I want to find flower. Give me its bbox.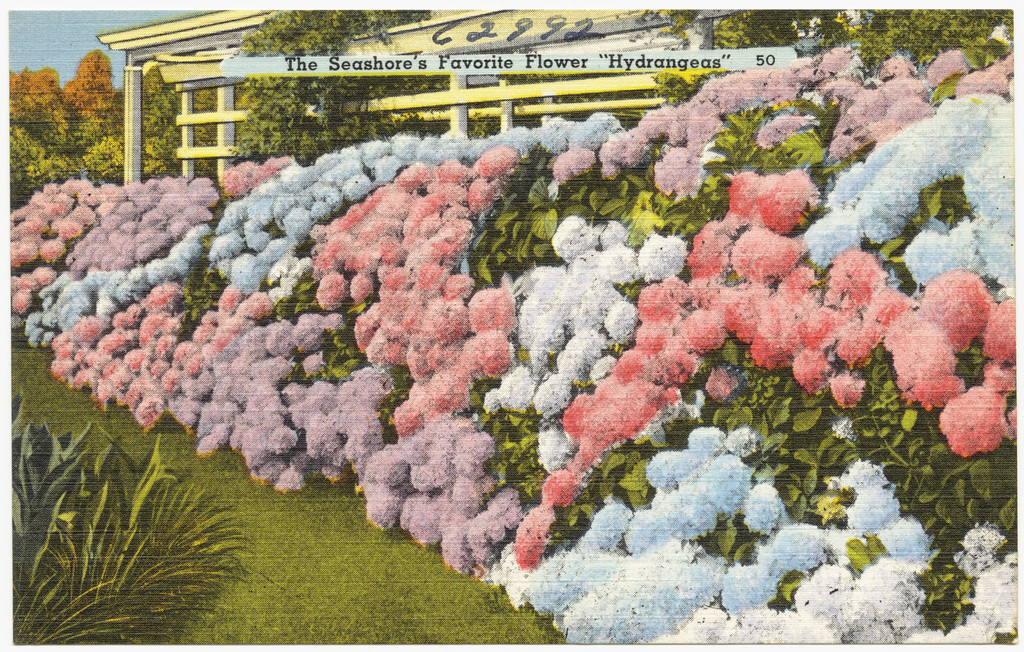
[942,375,1016,464].
